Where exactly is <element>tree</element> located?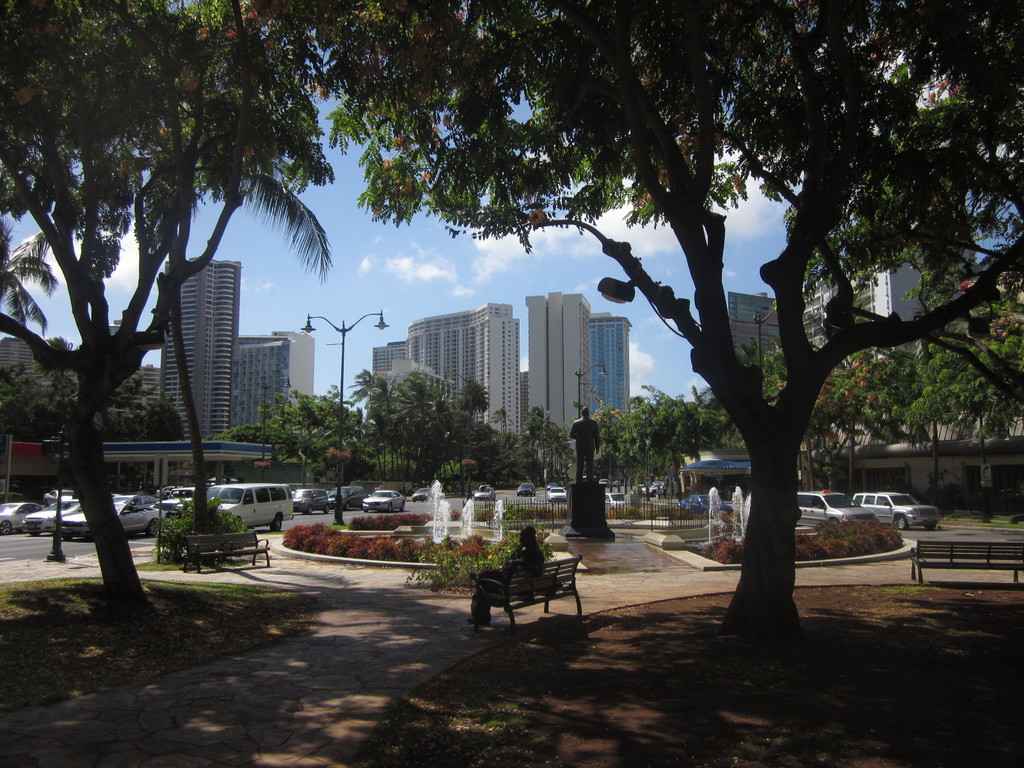
Its bounding box is 253/0/1023/634.
